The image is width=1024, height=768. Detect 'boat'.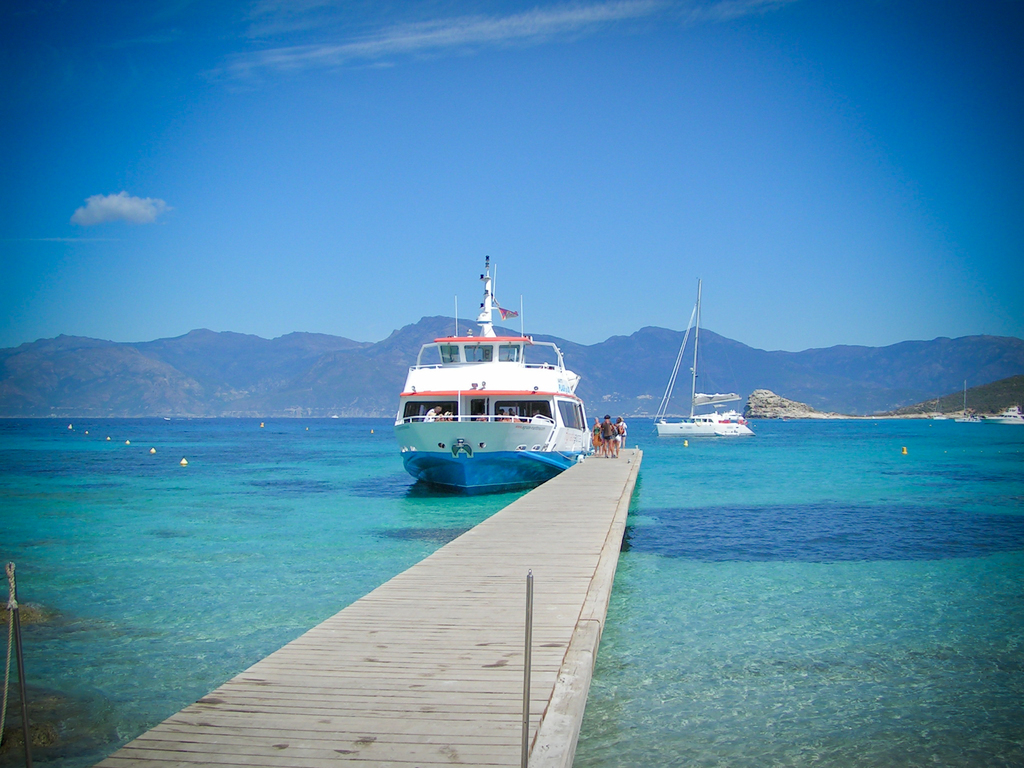
Detection: {"left": 657, "top": 279, "right": 751, "bottom": 431}.
